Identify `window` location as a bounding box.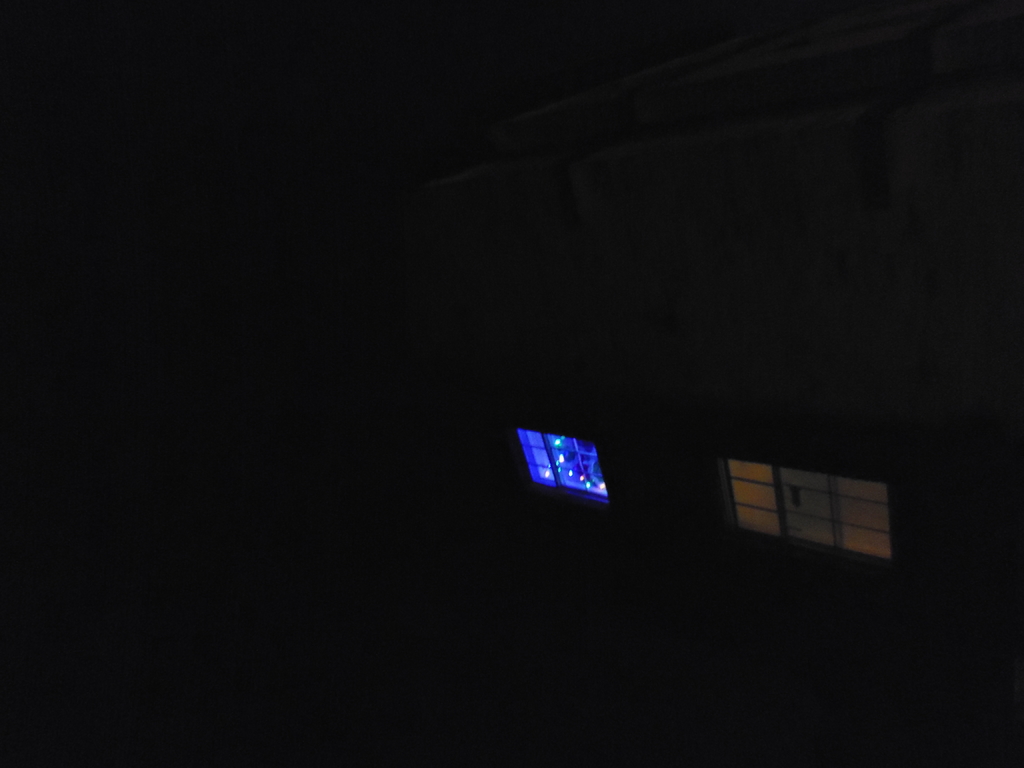
(510, 426, 598, 500).
